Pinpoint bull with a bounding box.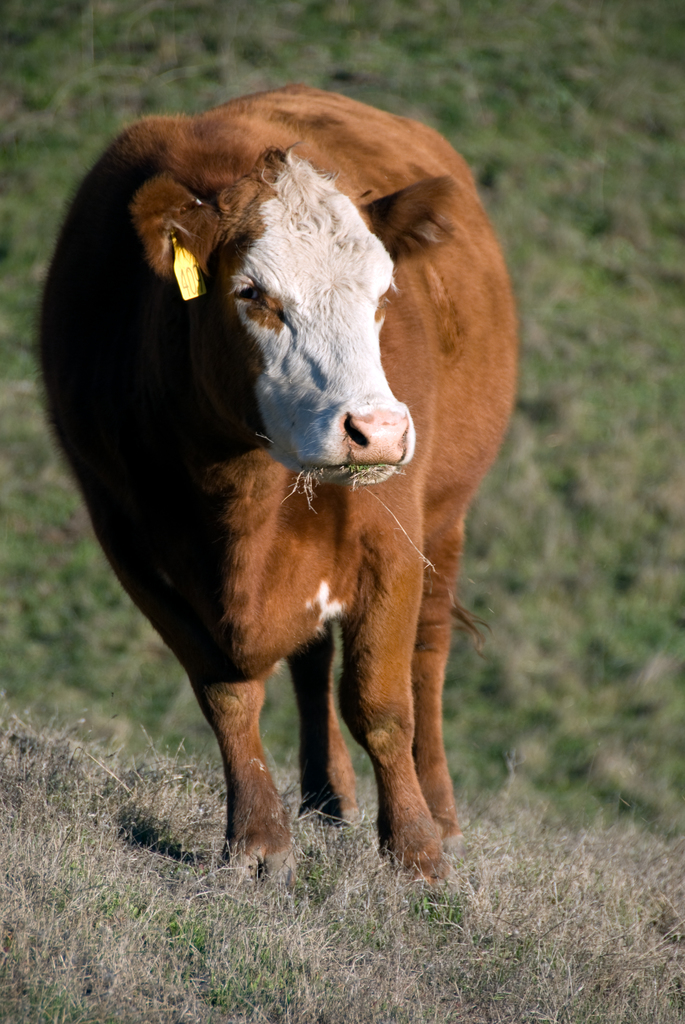
(29,77,516,888).
